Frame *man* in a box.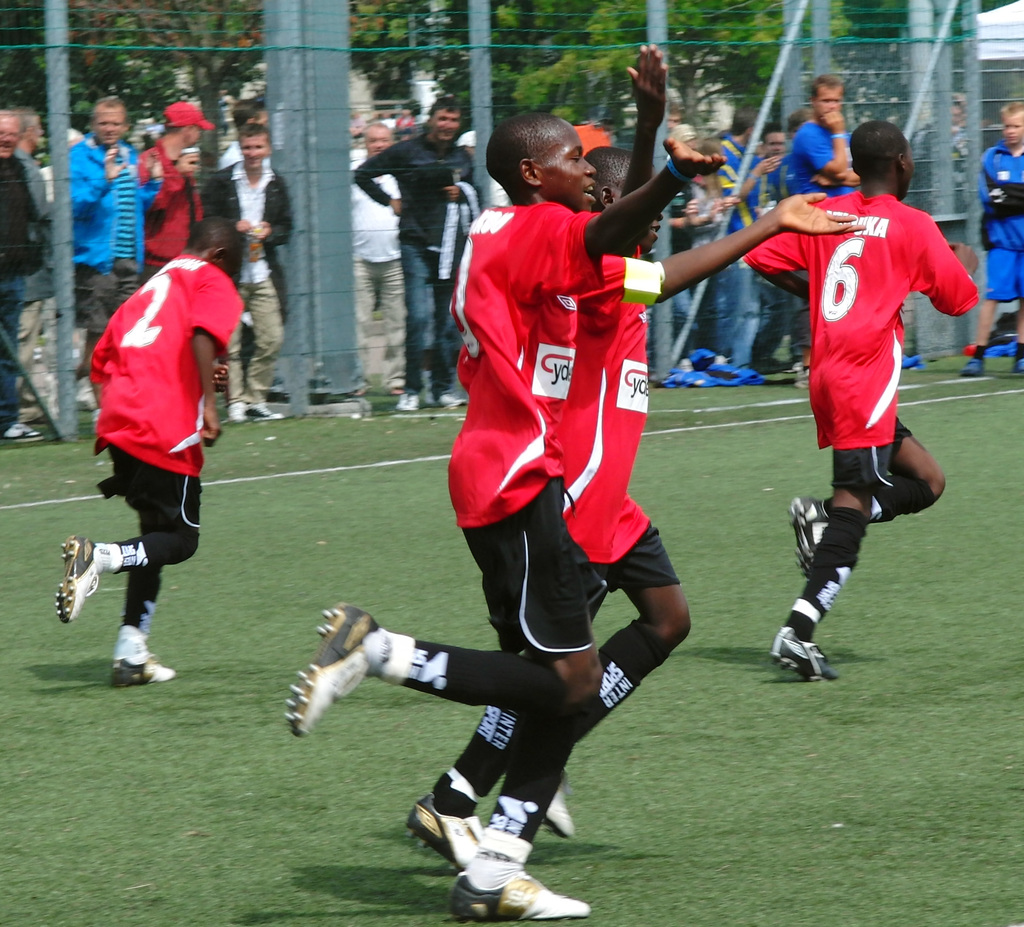
bbox=[959, 102, 1023, 378].
